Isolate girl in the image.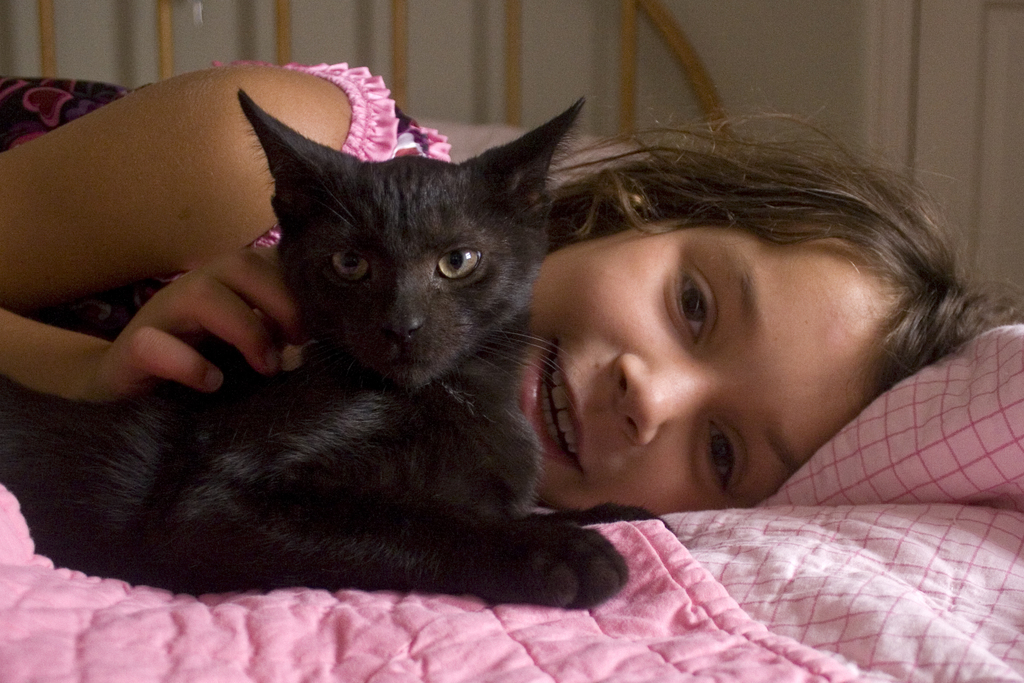
Isolated region: bbox=(0, 58, 1023, 609).
